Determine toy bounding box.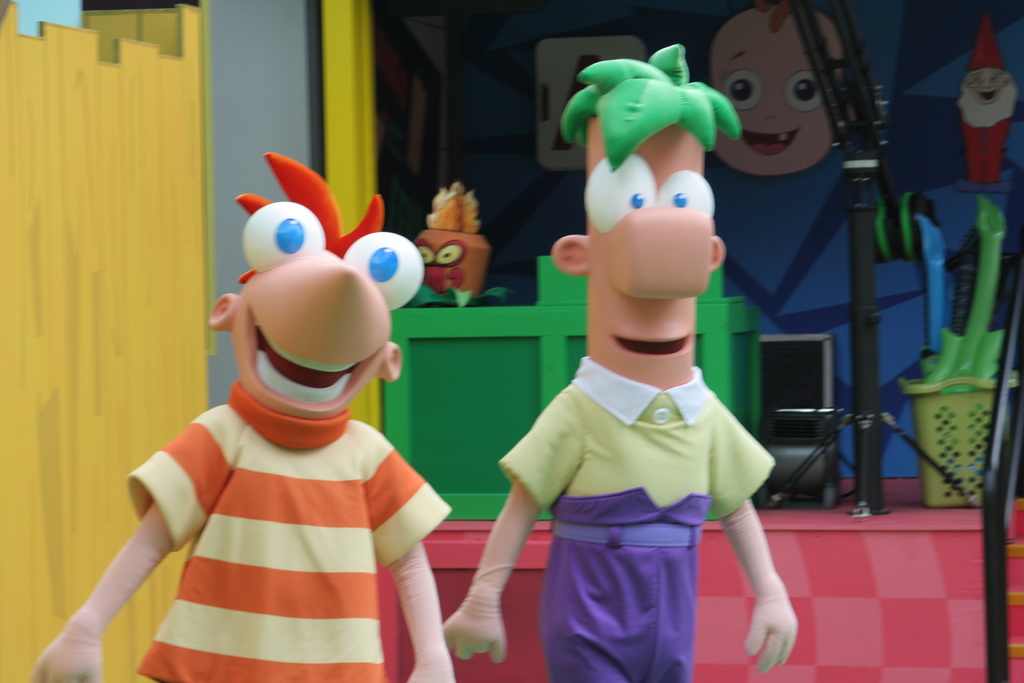
Determined: 711:0:845:181.
